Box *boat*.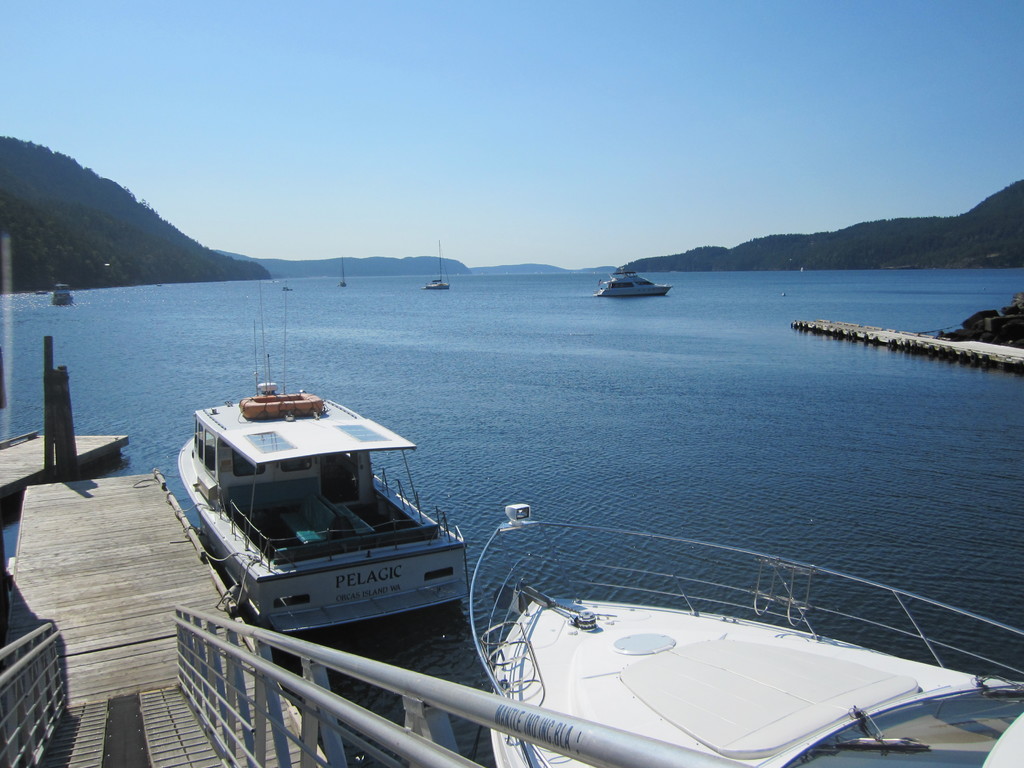
left=161, top=337, right=498, bottom=652.
